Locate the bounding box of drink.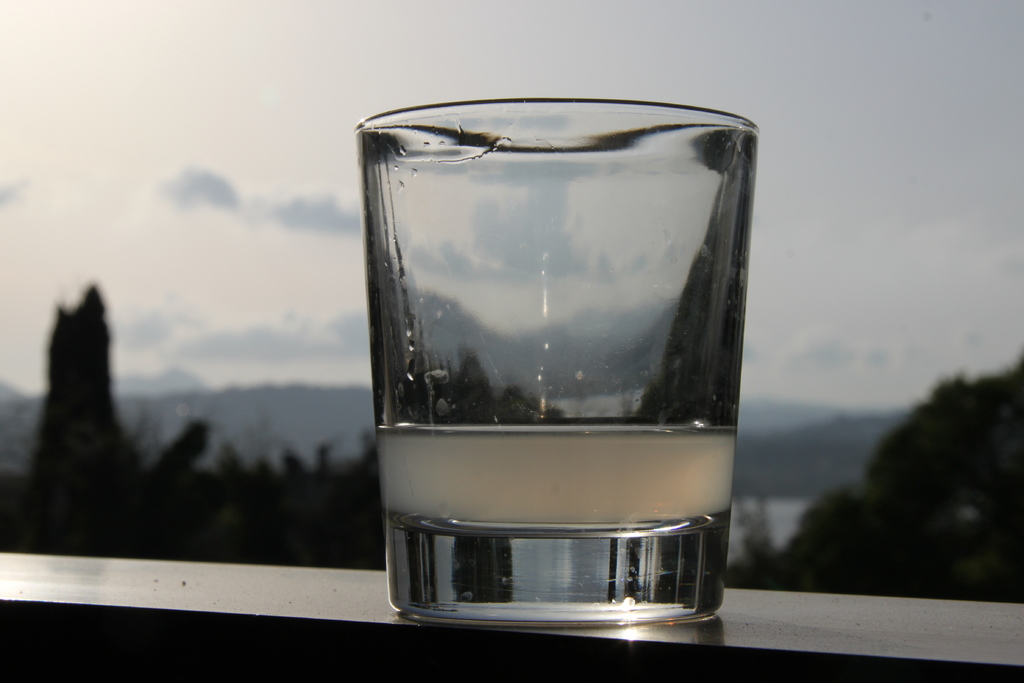
Bounding box: (377, 422, 738, 625).
